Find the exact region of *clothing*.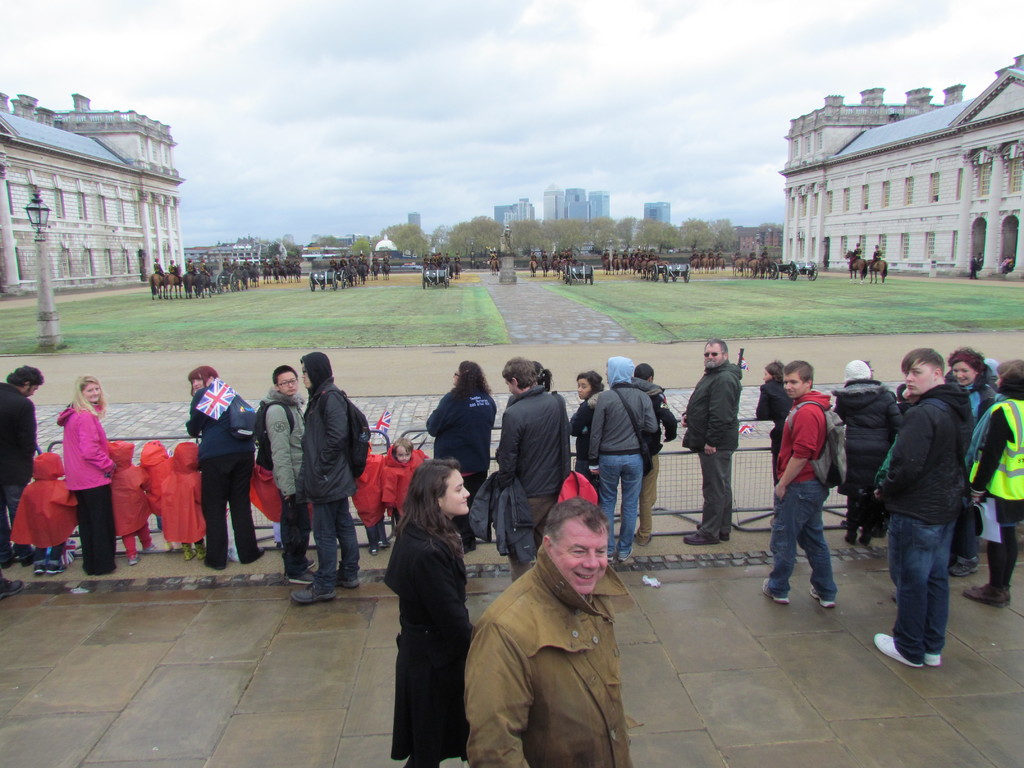
Exact region: [left=262, top=260, right=269, bottom=272].
